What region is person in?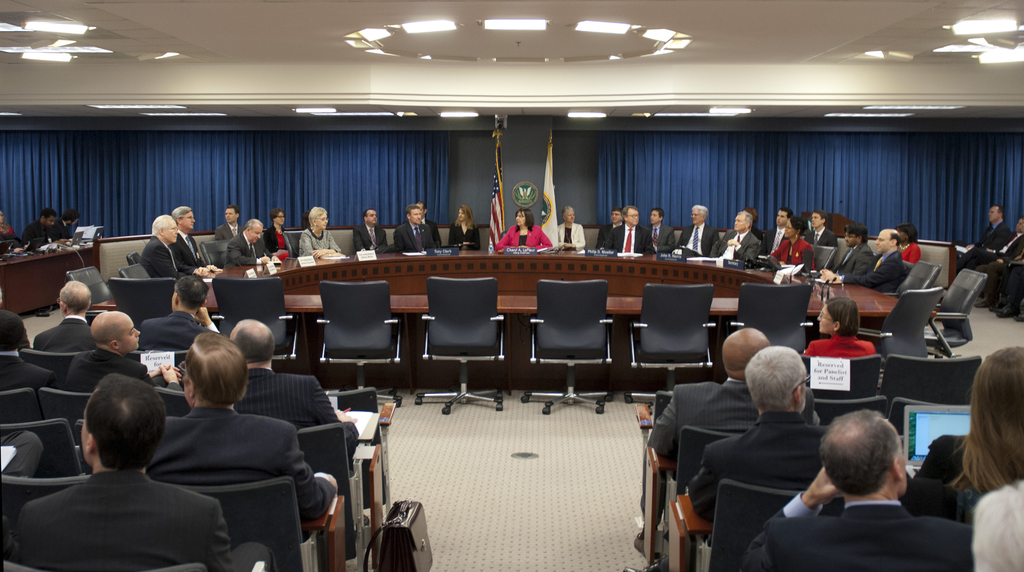
pyautogui.locateOnScreen(621, 343, 831, 571).
